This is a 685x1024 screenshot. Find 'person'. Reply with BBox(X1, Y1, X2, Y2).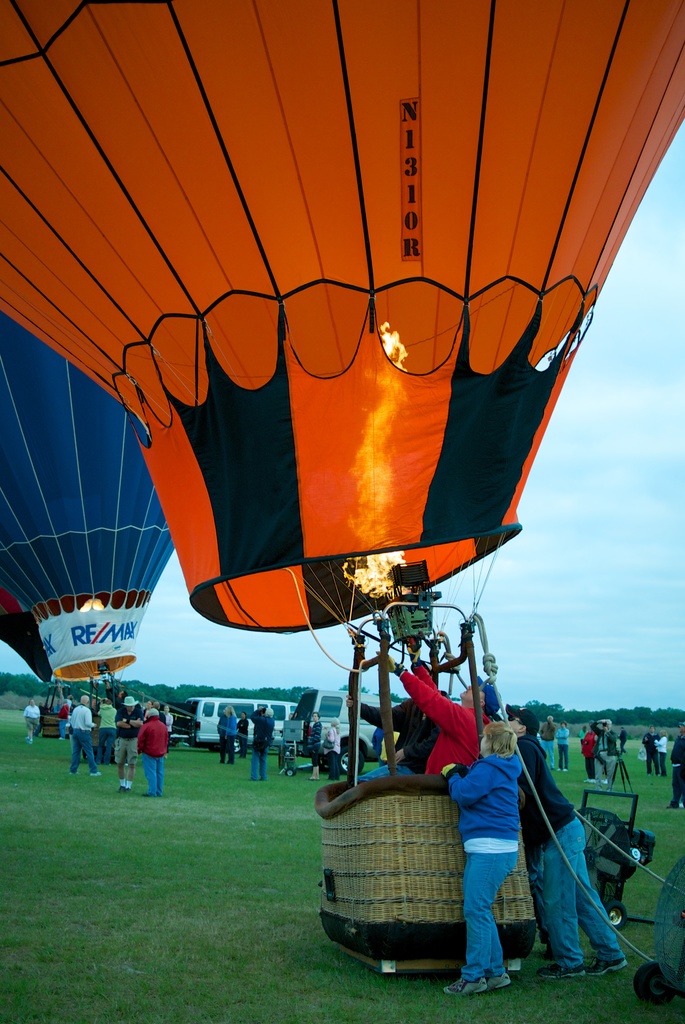
BBox(655, 732, 667, 781).
